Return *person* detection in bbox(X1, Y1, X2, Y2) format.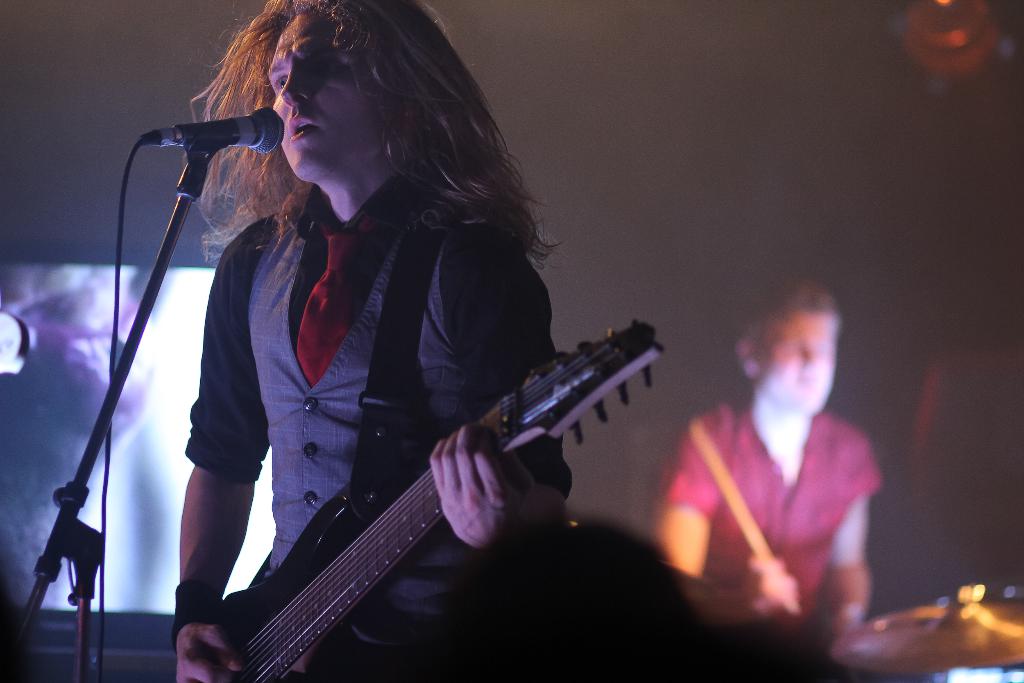
bbox(662, 276, 879, 639).
